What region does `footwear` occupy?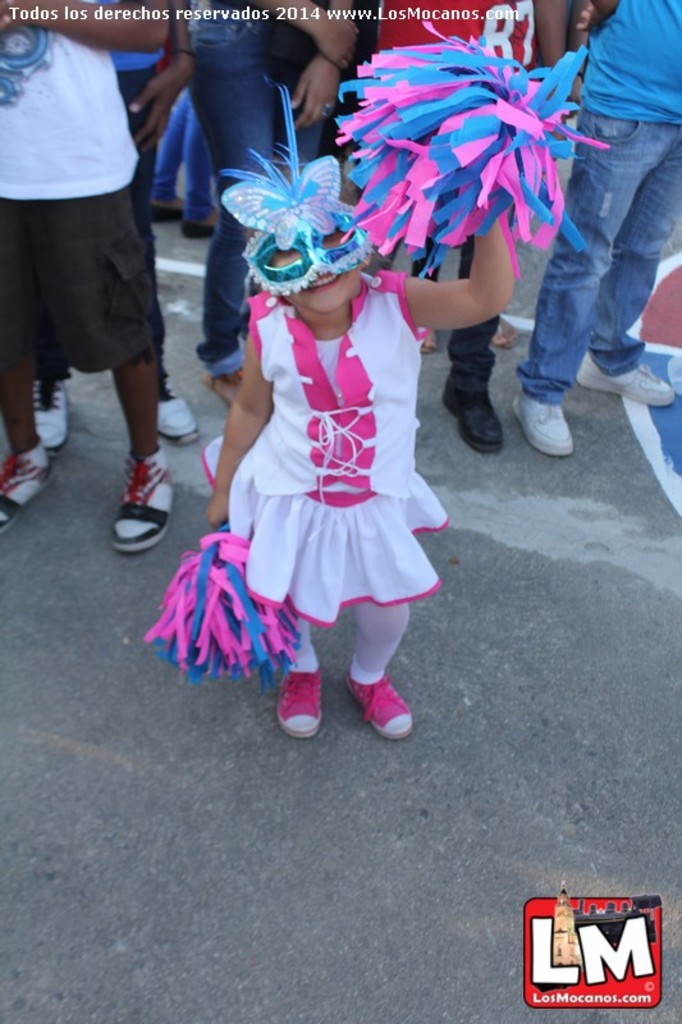
491:317:517:347.
